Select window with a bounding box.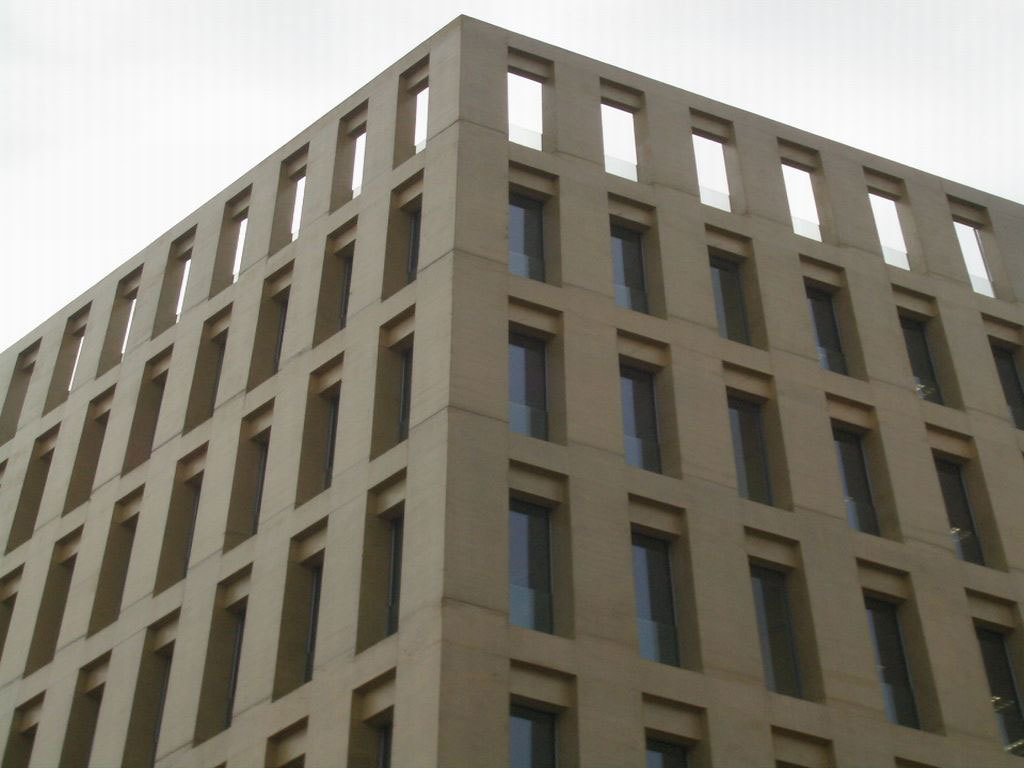
BBox(509, 334, 556, 437).
